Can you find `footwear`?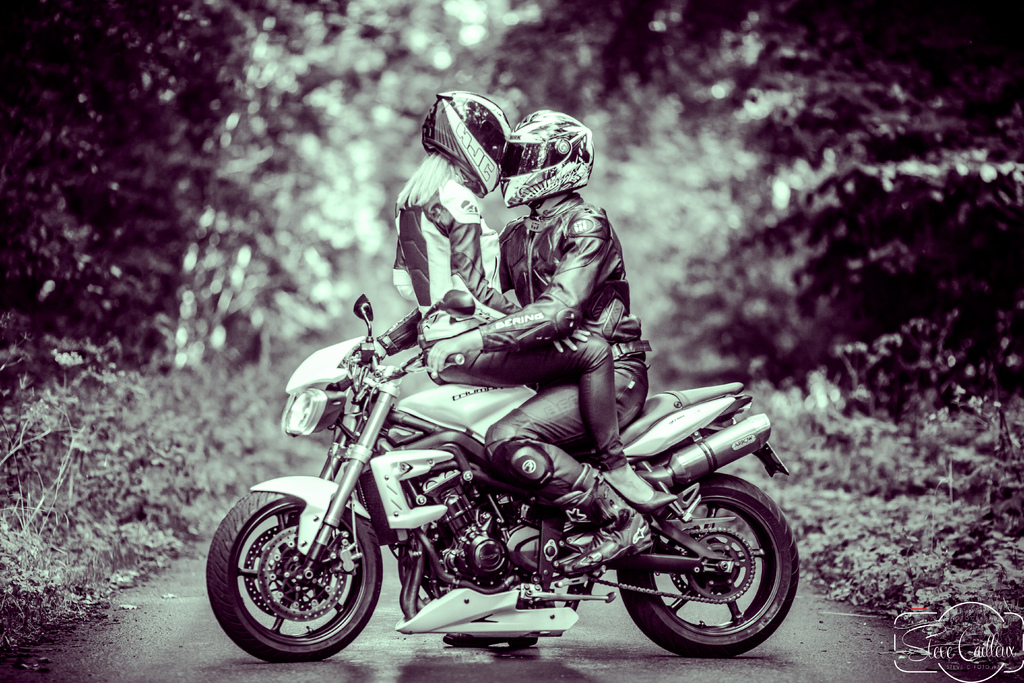
Yes, bounding box: box=[610, 463, 675, 516].
